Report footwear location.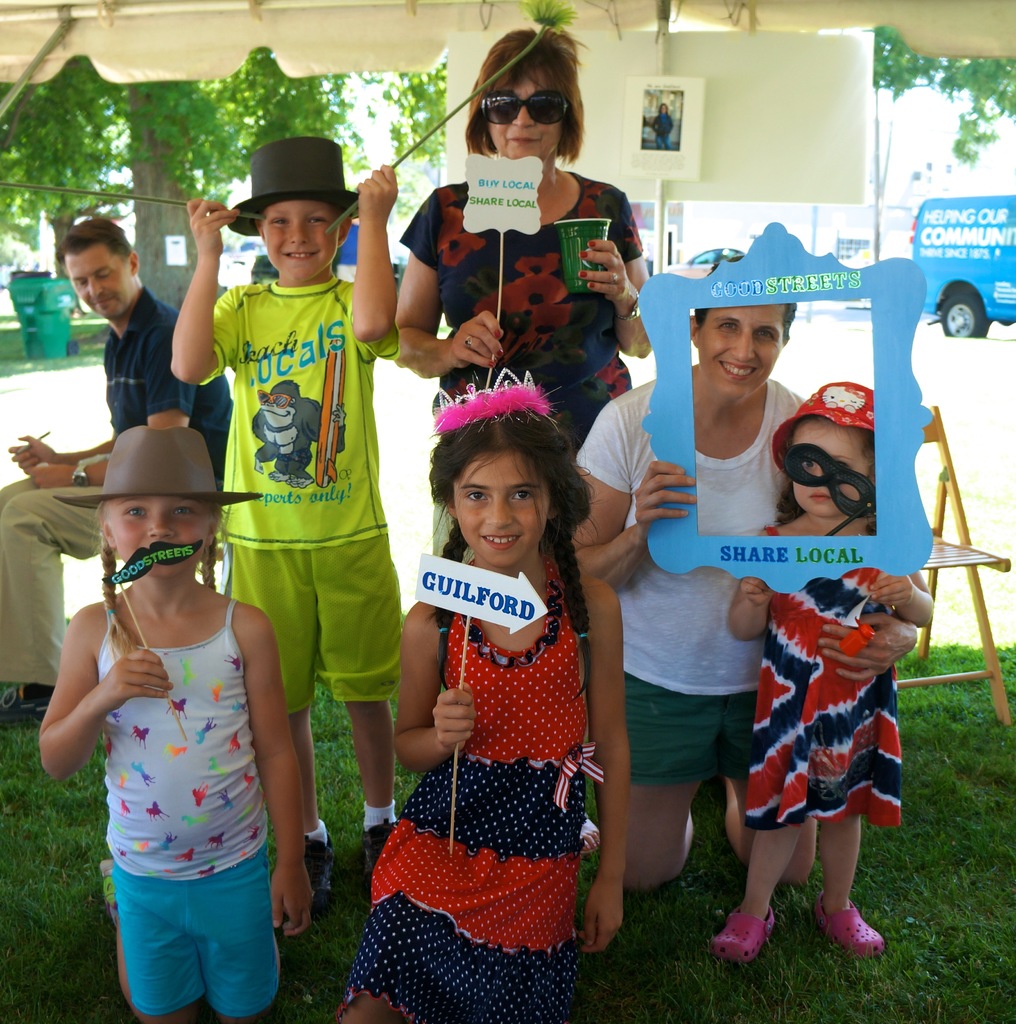
Report: bbox=[306, 833, 336, 907].
